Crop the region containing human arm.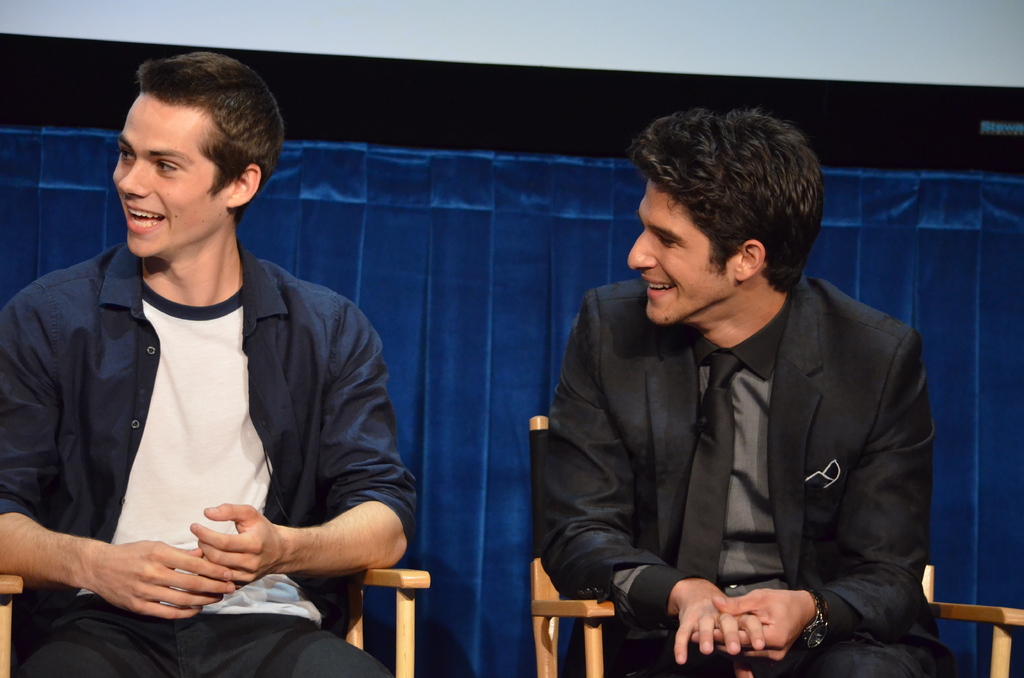
Crop region: [532, 300, 765, 666].
